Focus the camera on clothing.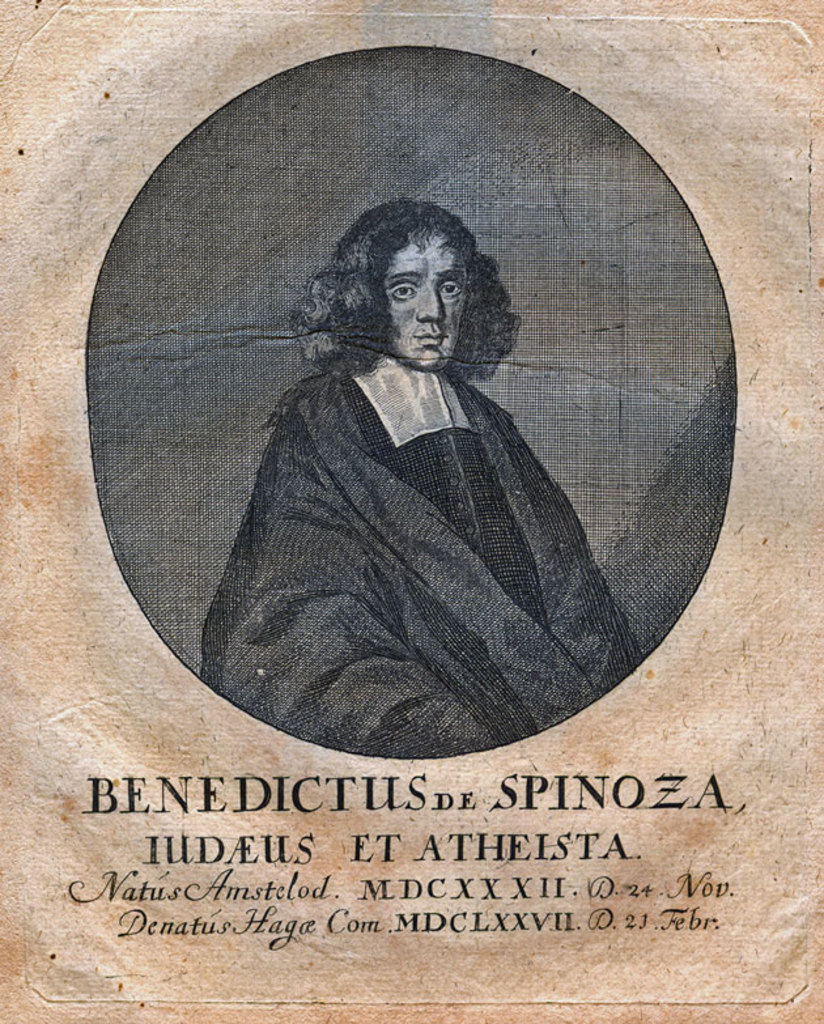
Focus region: {"x1": 203, "y1": 241, "x2": 607, "y2": 692}.
